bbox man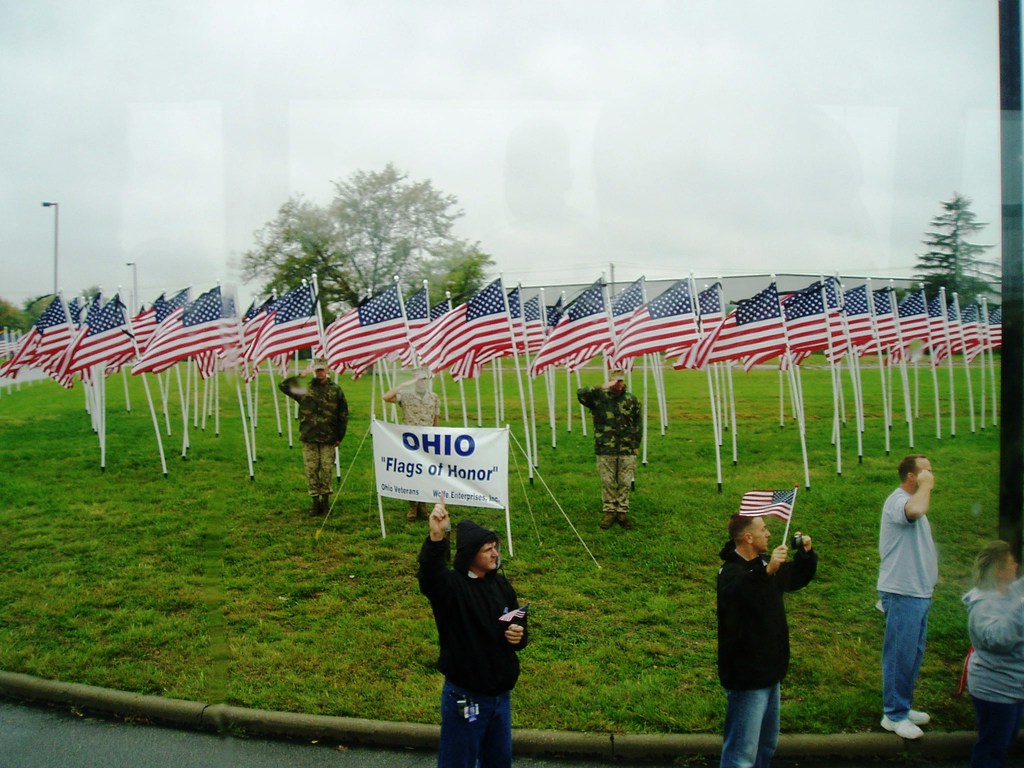
rect(717, 506, 820, 767)
